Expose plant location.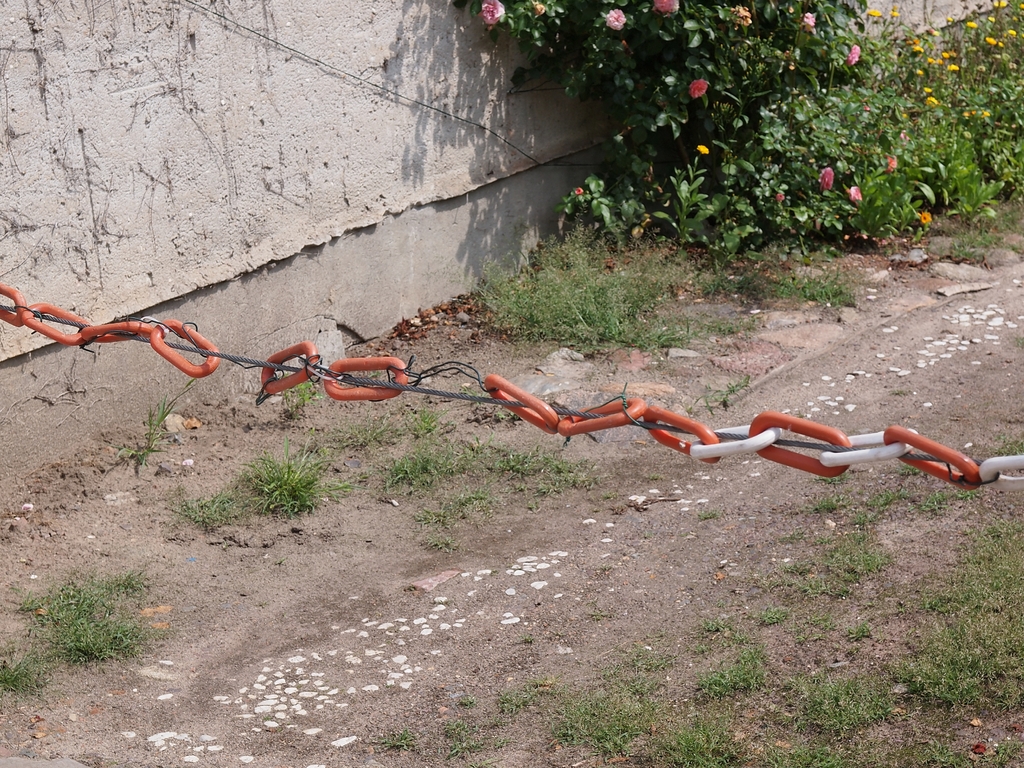
Exposed at locate(0, 562, 154, 701).
